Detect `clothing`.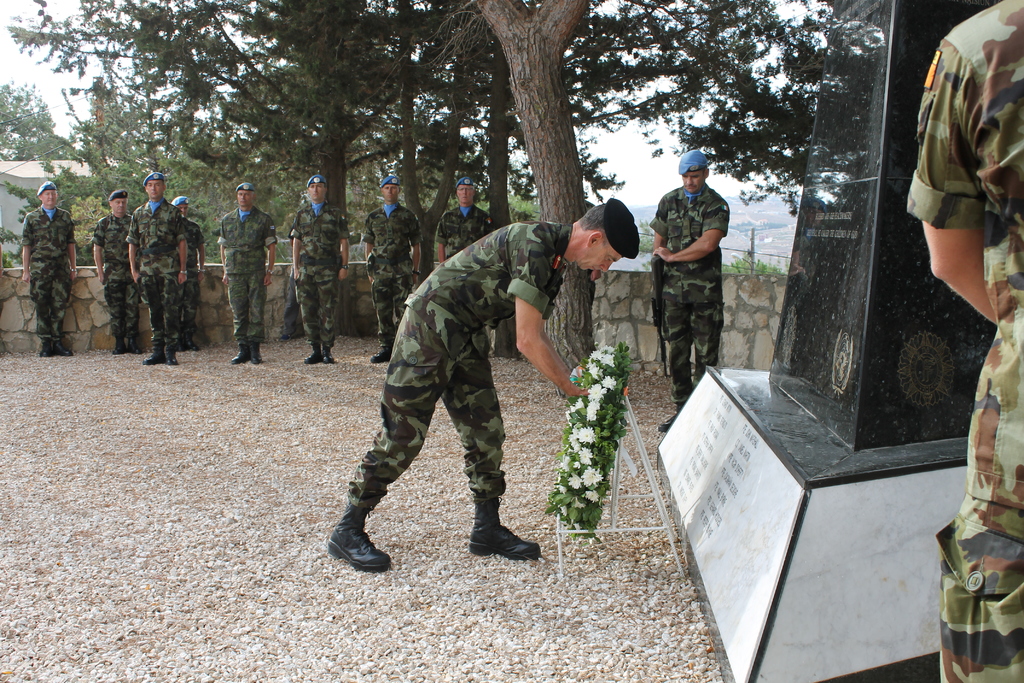
Detected at {"x1": 19, "y1": 202, "x2": 80, "y2": 338}.
